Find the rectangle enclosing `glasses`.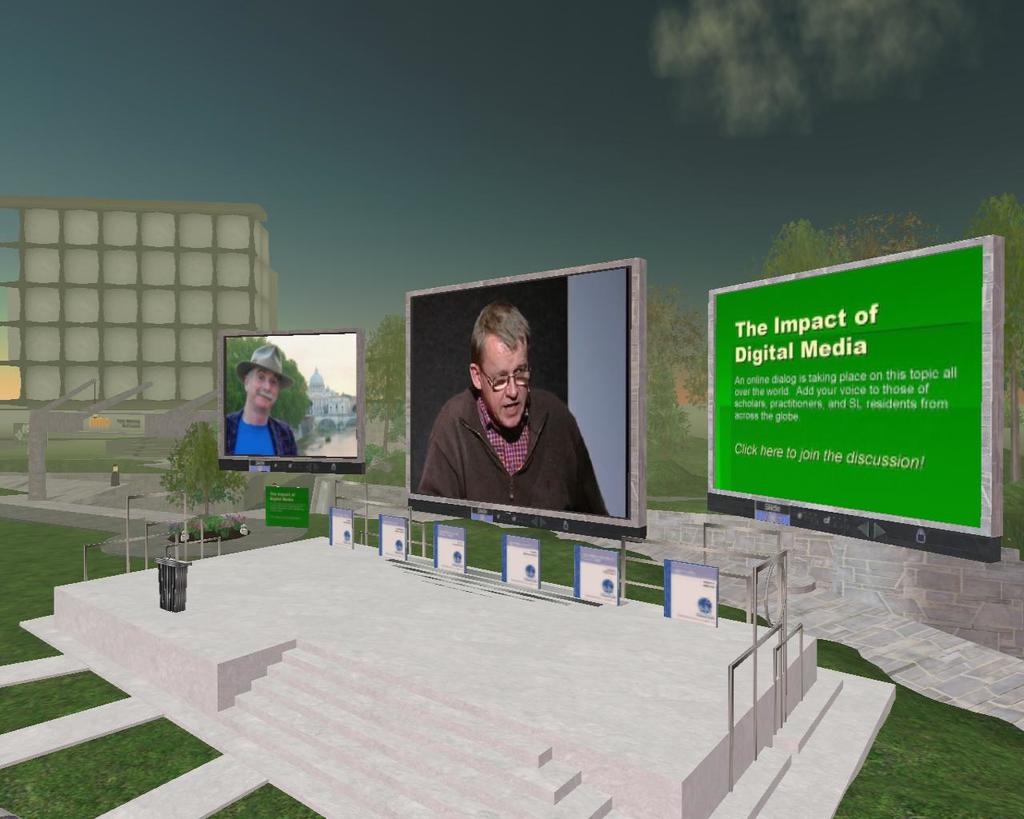
(475, 362, 534, 392).
